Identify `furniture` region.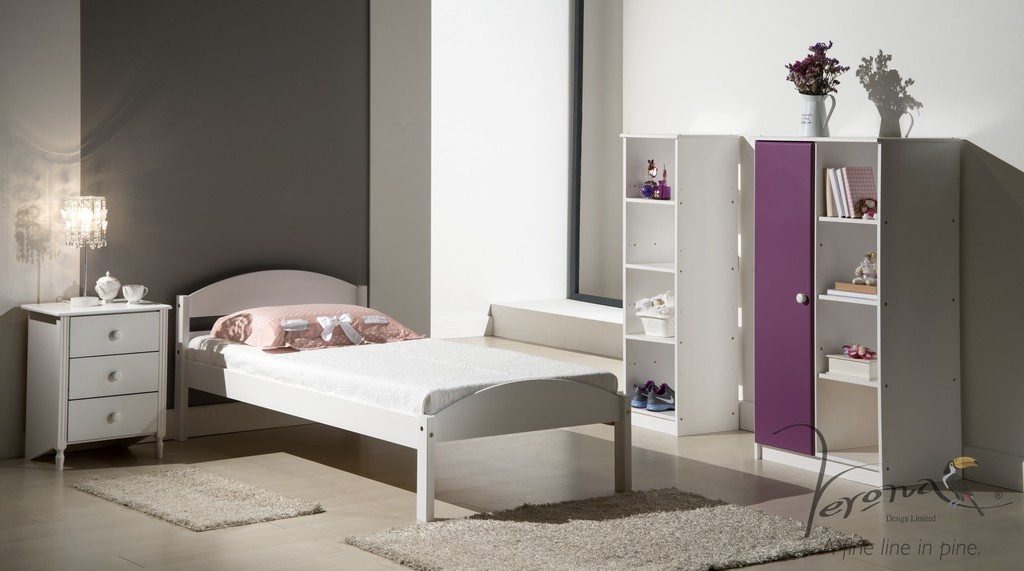
Region: (176,269,634,524).
